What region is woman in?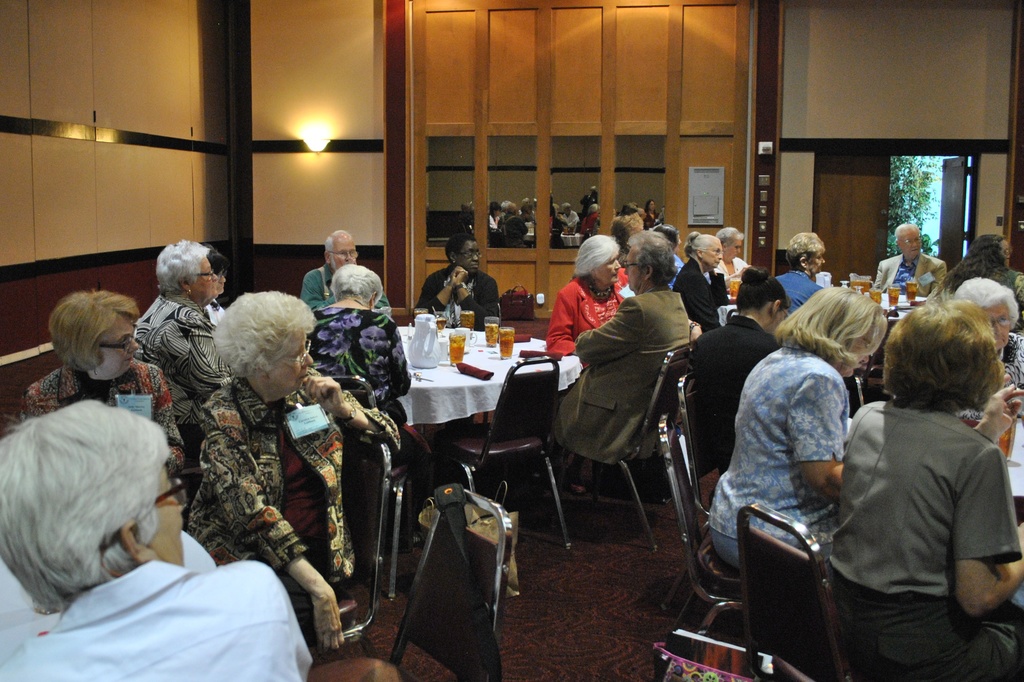
305, 262, 413, 432.
